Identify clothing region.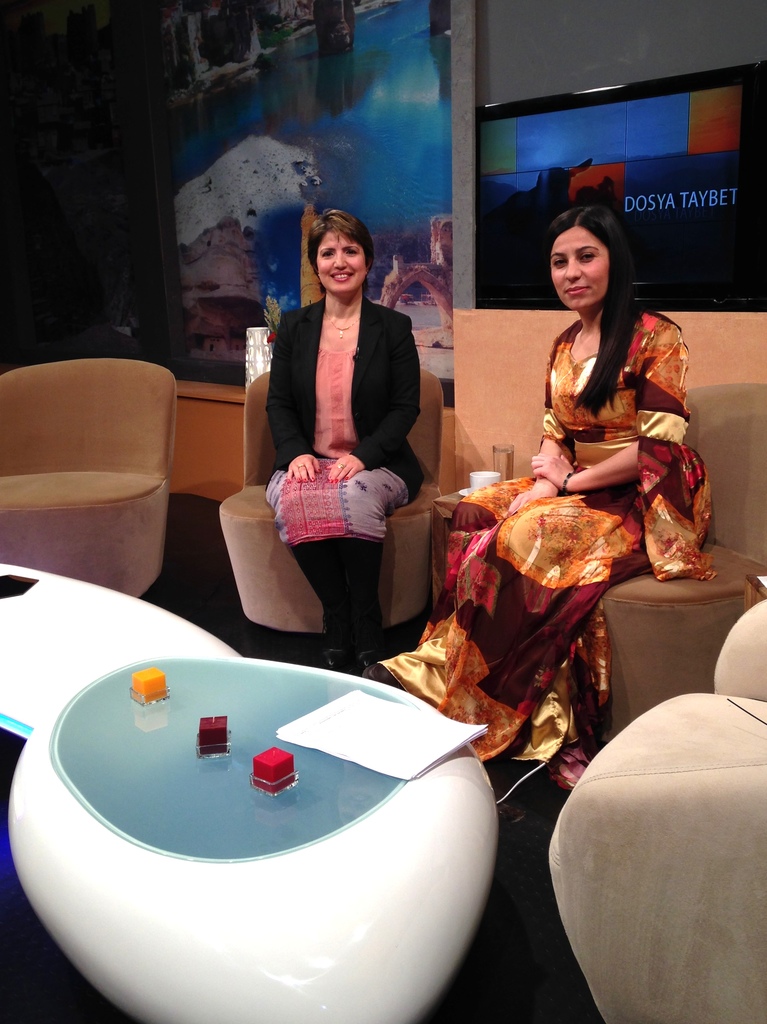
Region: x1=384 y1=312 x2=717 y2=762.
